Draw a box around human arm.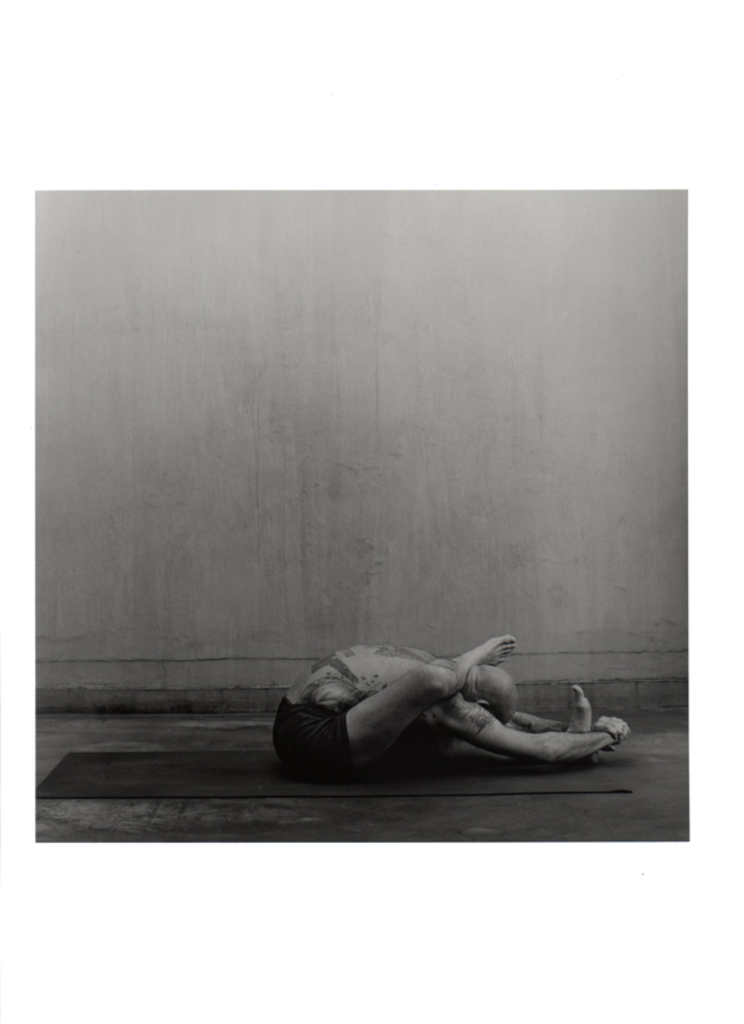
424, 708, 626, 772.
